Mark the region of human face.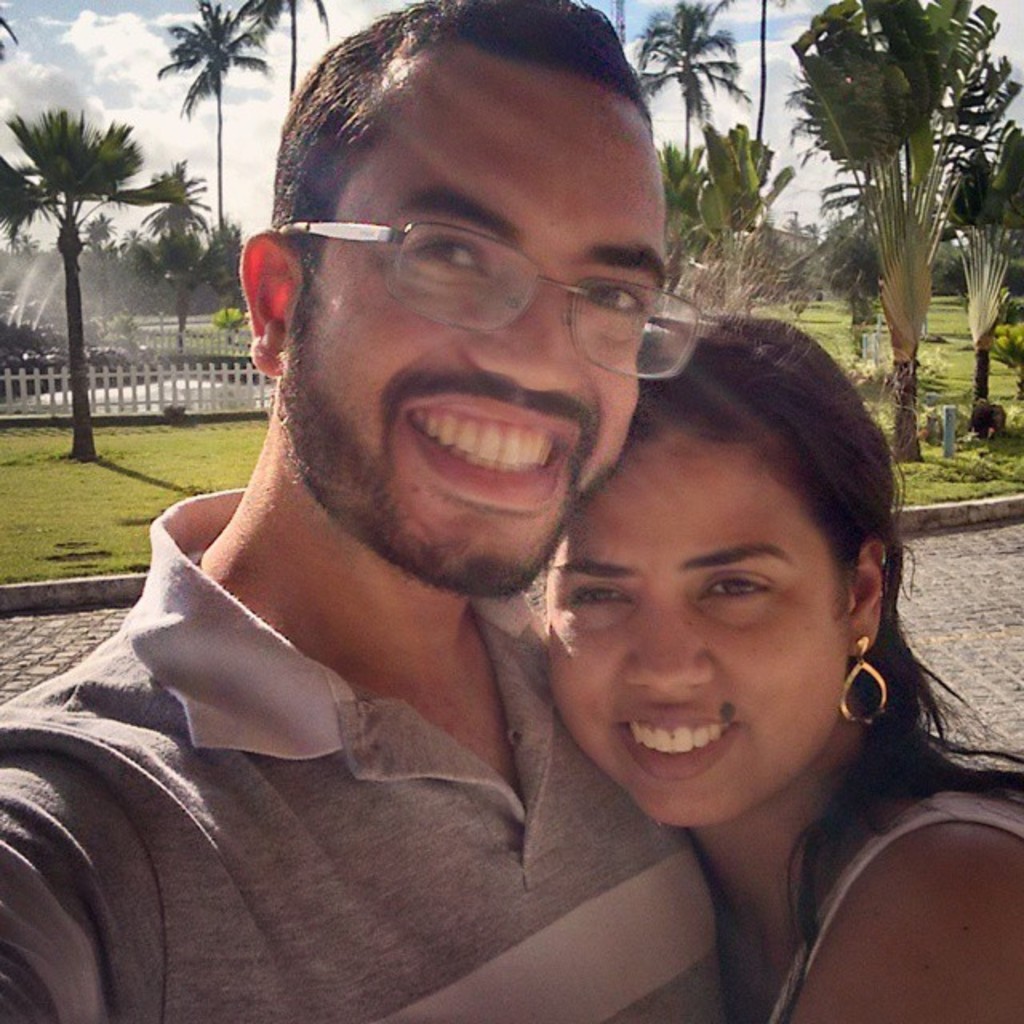
Region: x1=541 y1=426 x2=861 y2=834.
